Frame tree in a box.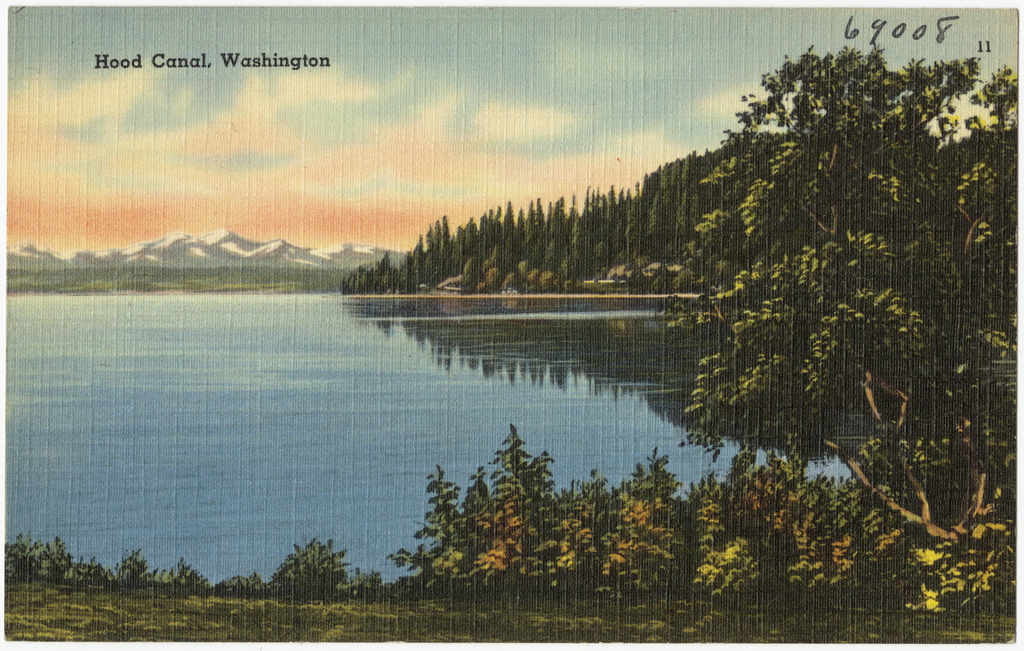
(x1=8, y1=528, x2=262, y2=590).
